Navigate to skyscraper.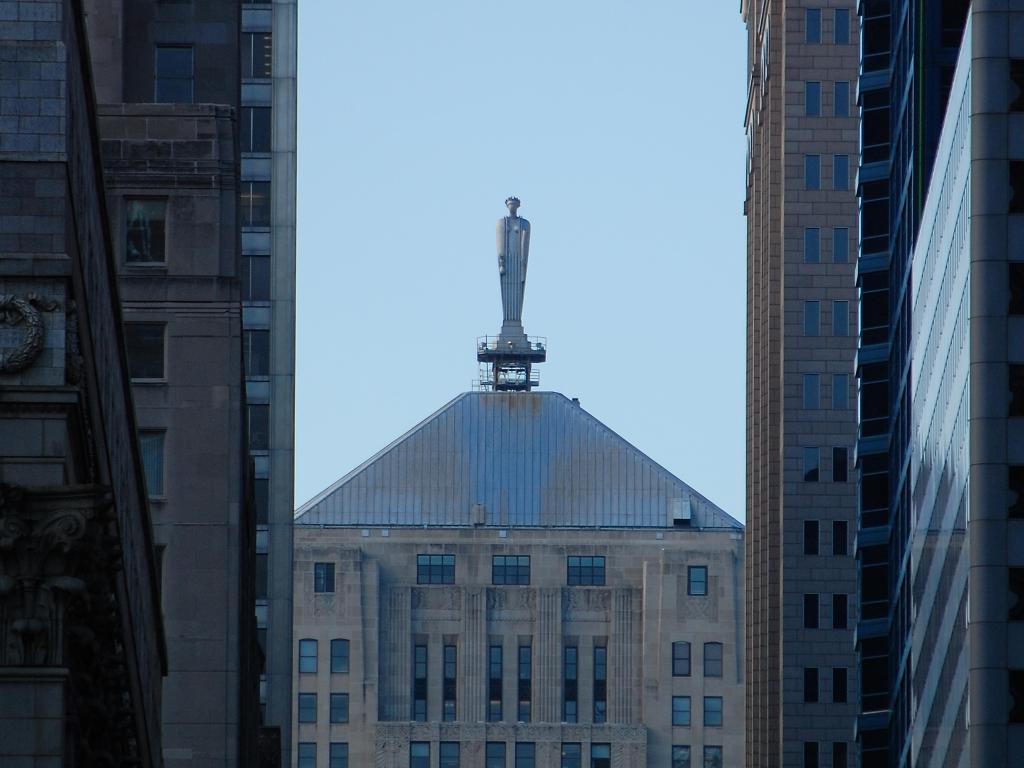
Navigation target: 245/0/301/767.
